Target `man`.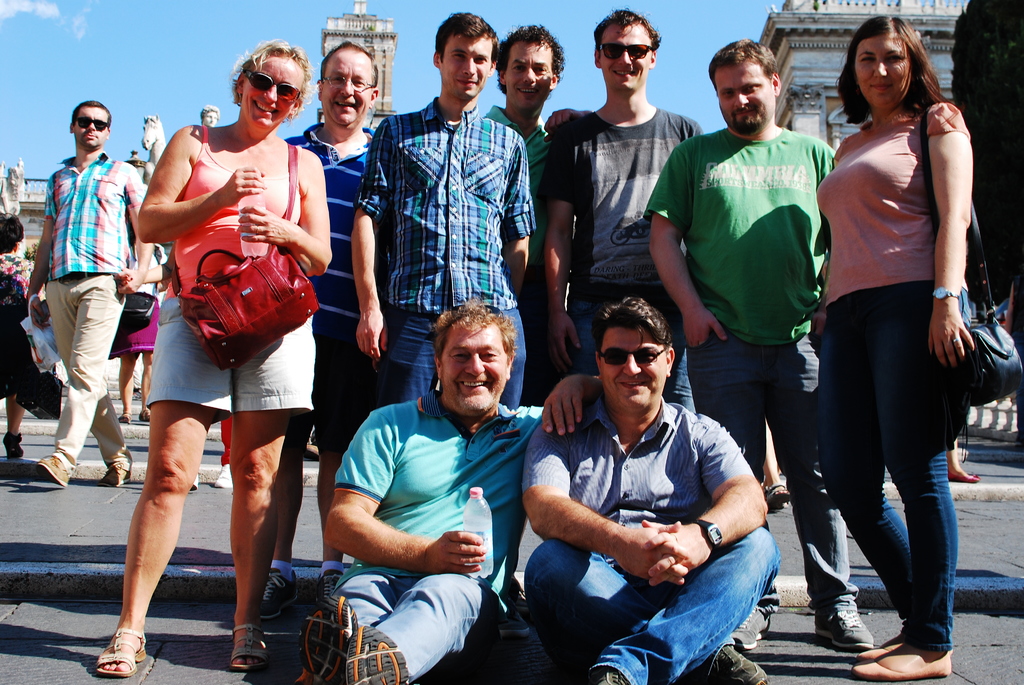
Target region: region(485, 18, 565, 174).
